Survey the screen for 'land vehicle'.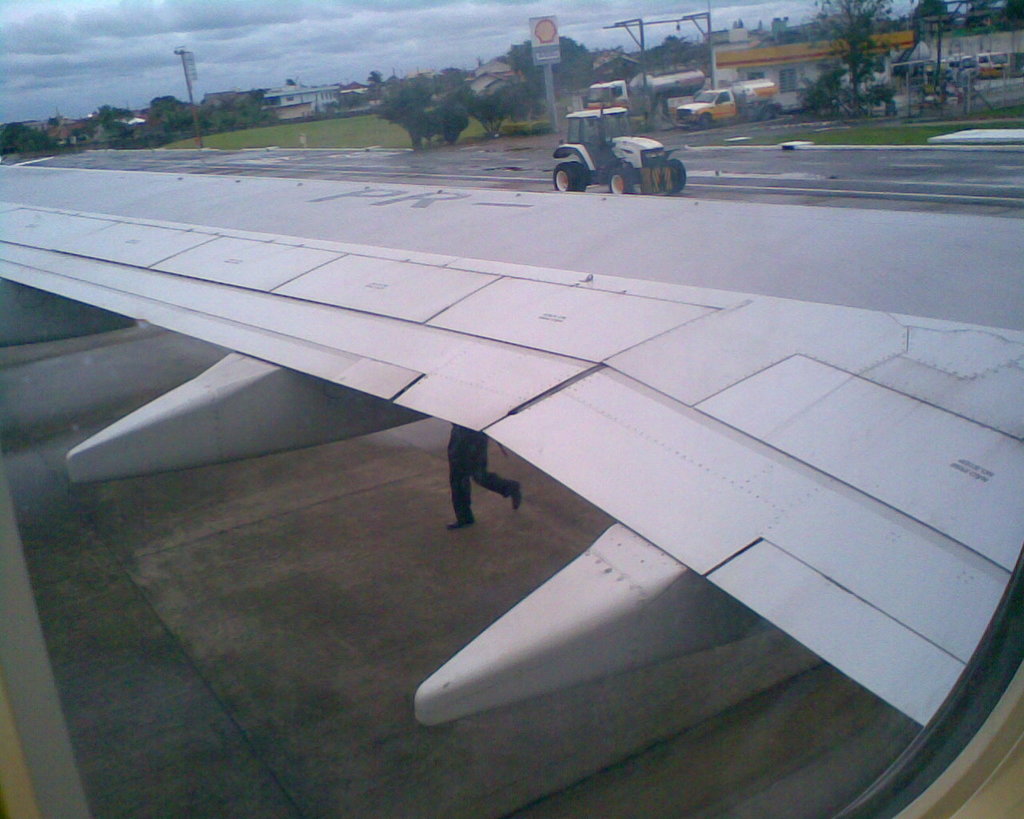
Survey found: box=[974, 49, 1005, 78].
